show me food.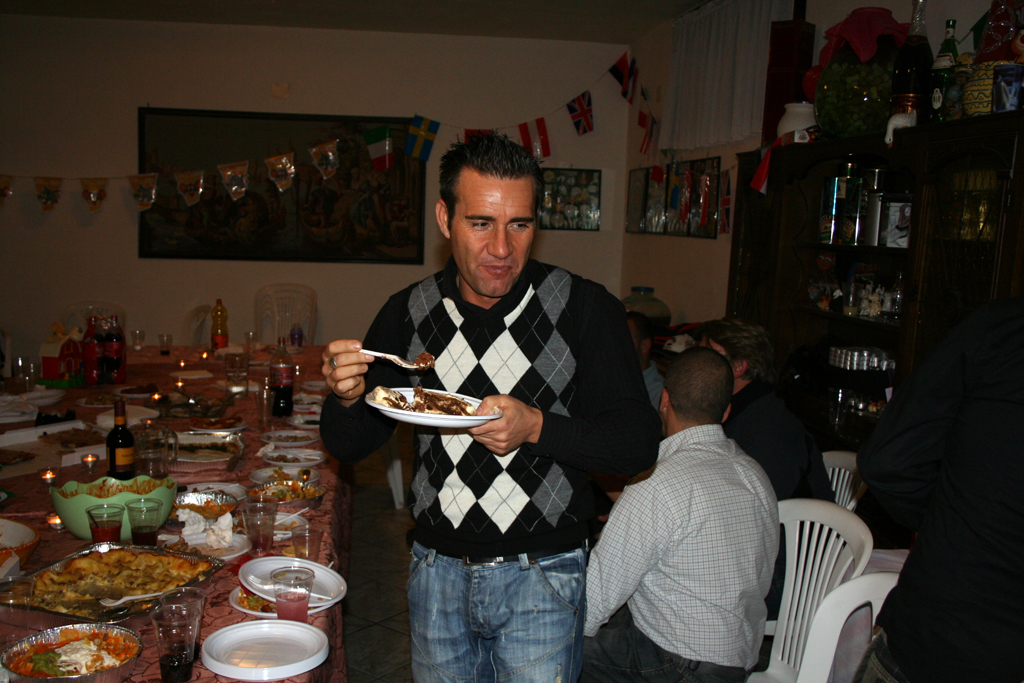
food is here: <box>256,468,296,484</box>.
